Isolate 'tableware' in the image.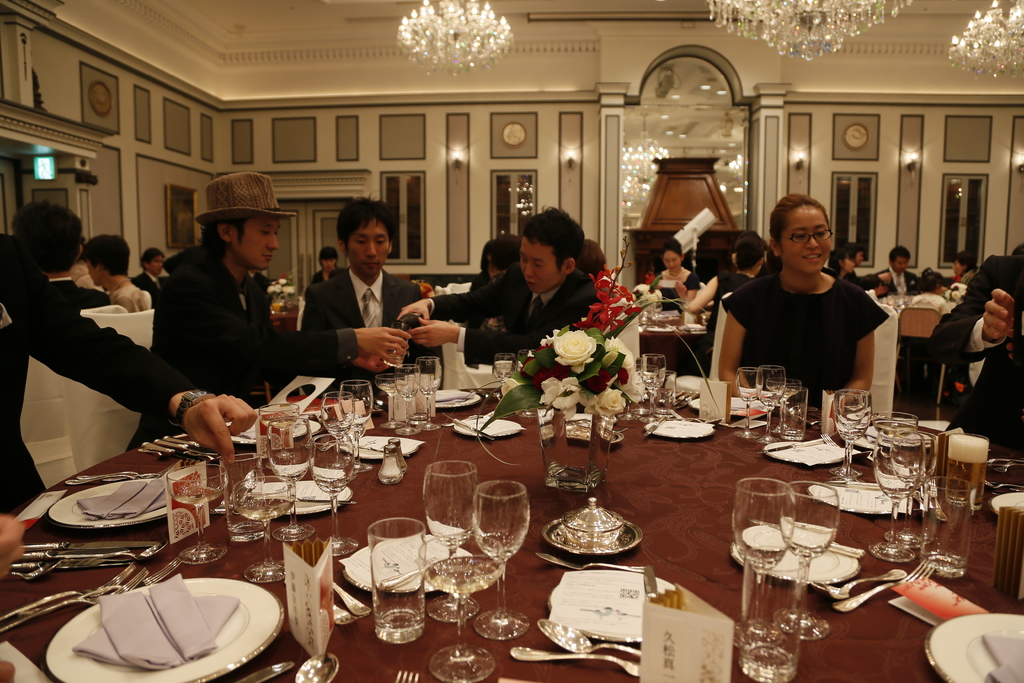
Isolated region: l=59, t=478, r=138, b=488.
